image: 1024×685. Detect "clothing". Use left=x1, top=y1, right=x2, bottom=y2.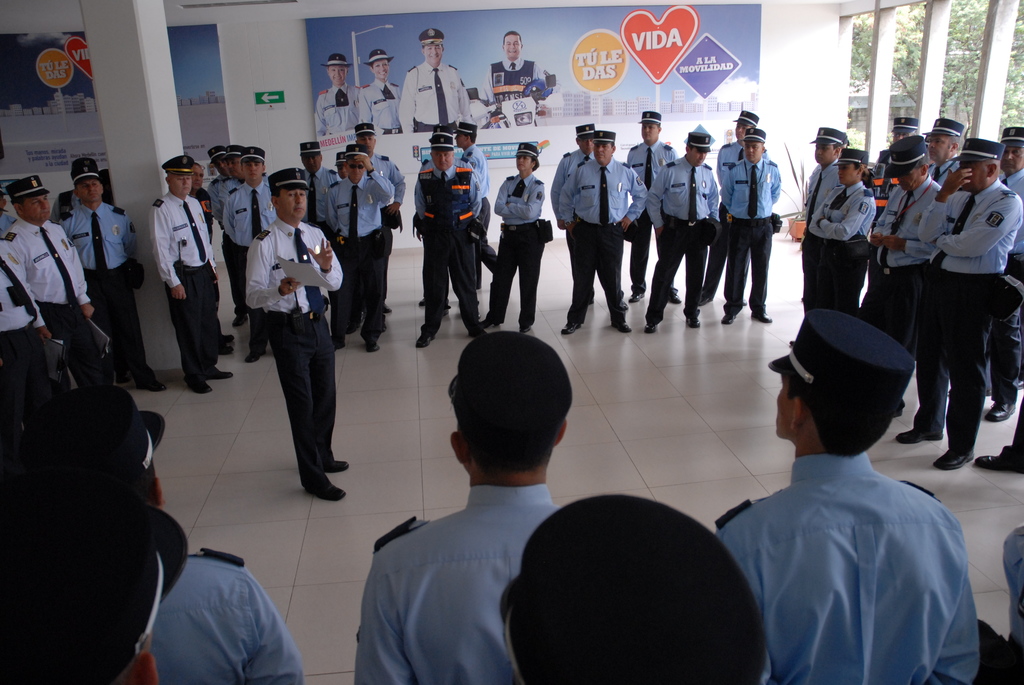
left=300, top=169, right=337, bottom=249.
